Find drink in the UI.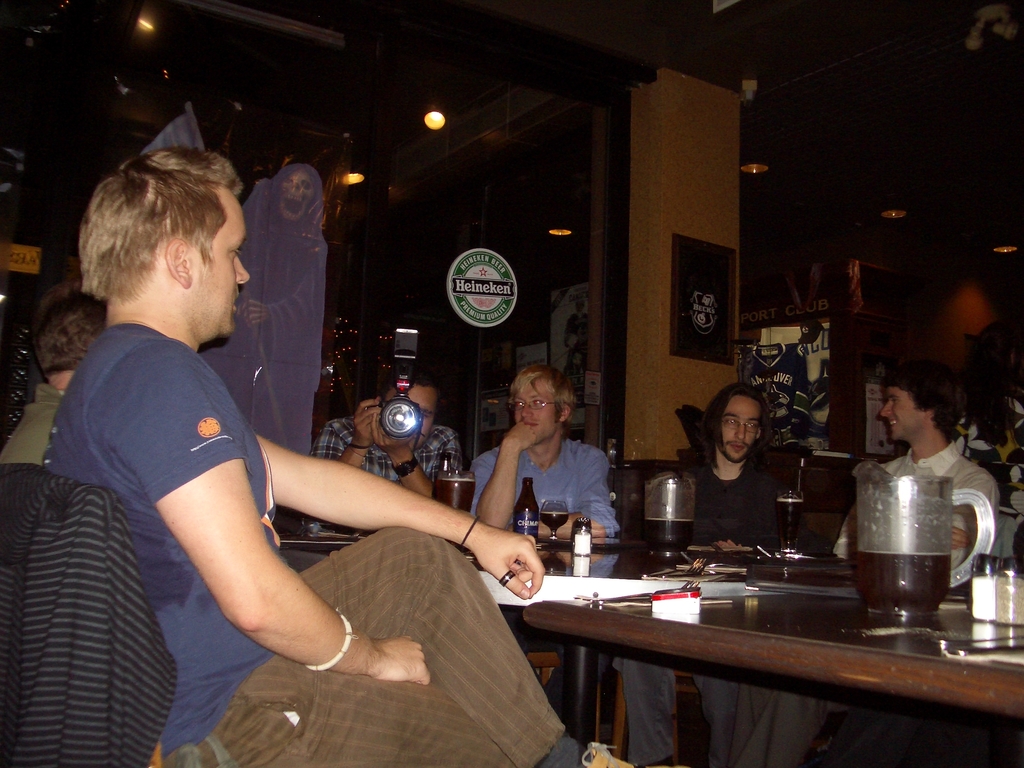
UI element at pyautogui.locateOnScreen(514, 477, 535, 541).
